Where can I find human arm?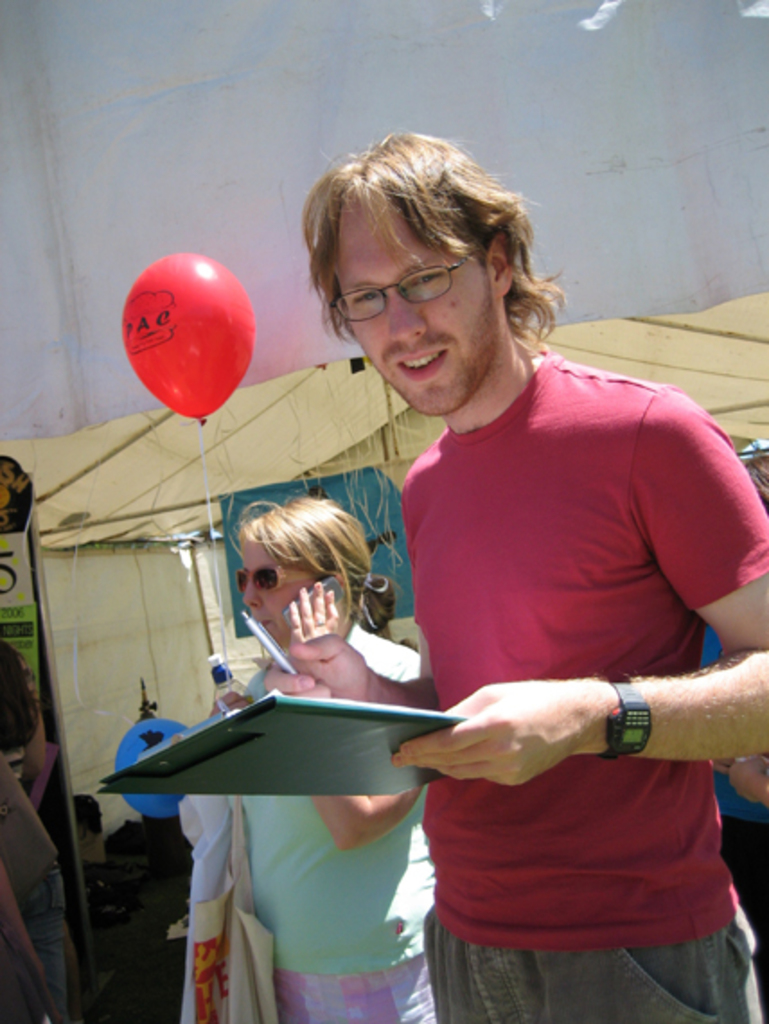
You can find it at rect(253, 623, 435, 706).
